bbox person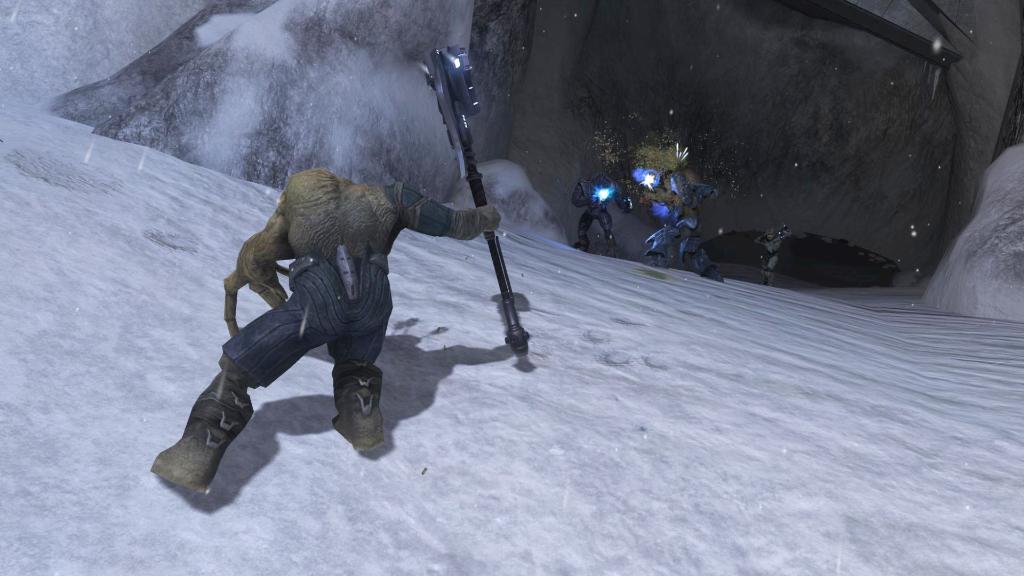
BBox(572, 145, 627, 253)
